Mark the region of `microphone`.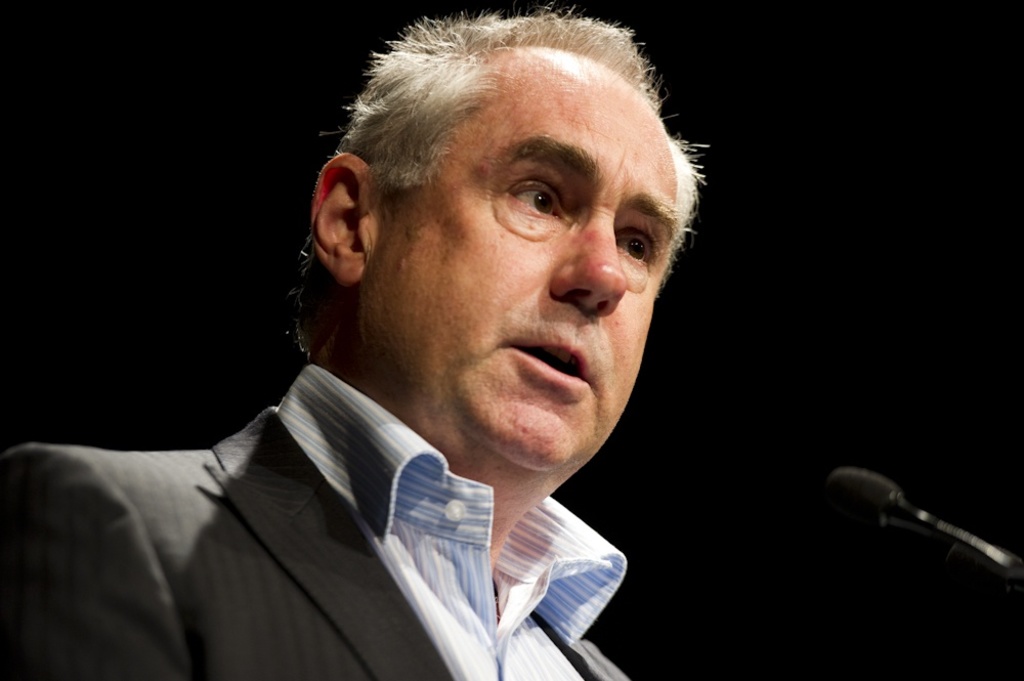
Region: {"left": 819, "top": 468, "right": 903, "bottom": 529}.
